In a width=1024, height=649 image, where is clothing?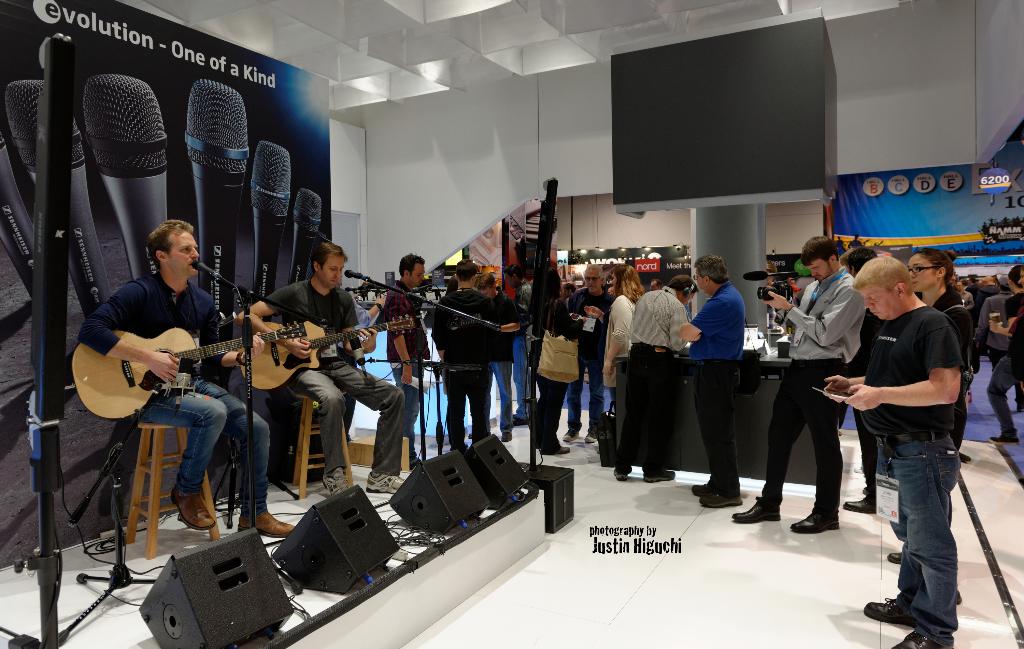
(970, 288, 1014, 368).
